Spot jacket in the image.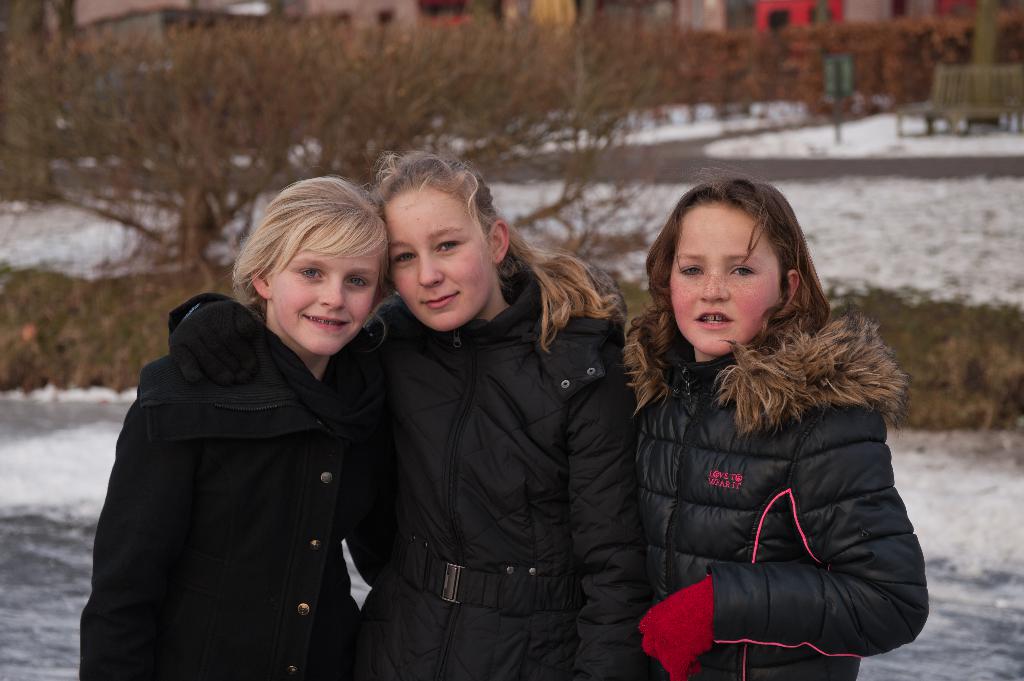
jacket found at bbox=(639, 305, 941, 680).
